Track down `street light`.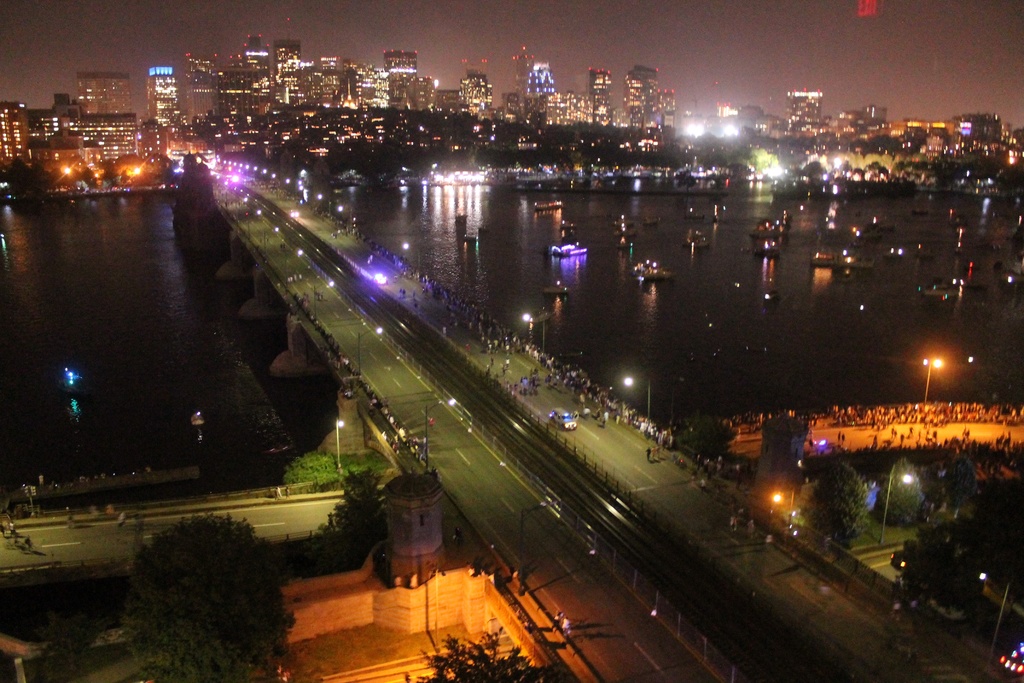
Tracked to [left=352, top=324, right=383, bottom=379].
